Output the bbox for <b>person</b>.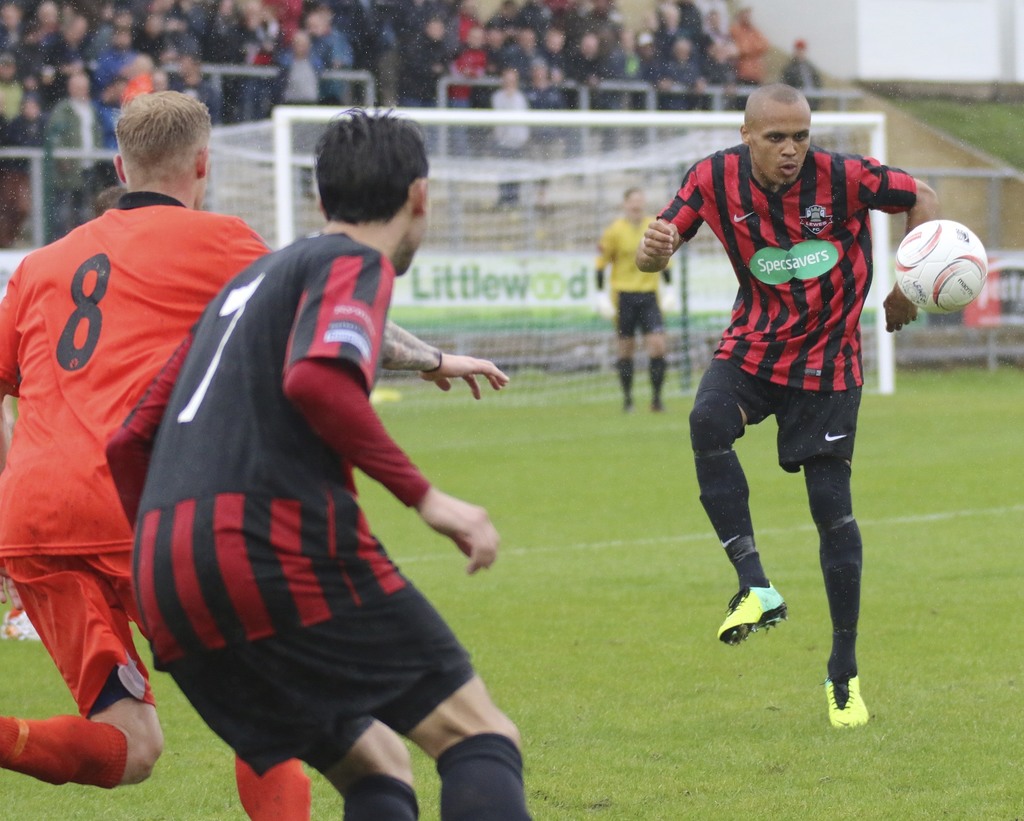
{"left": 0, "top": 185, "right": 145, "bottom": 649}.
